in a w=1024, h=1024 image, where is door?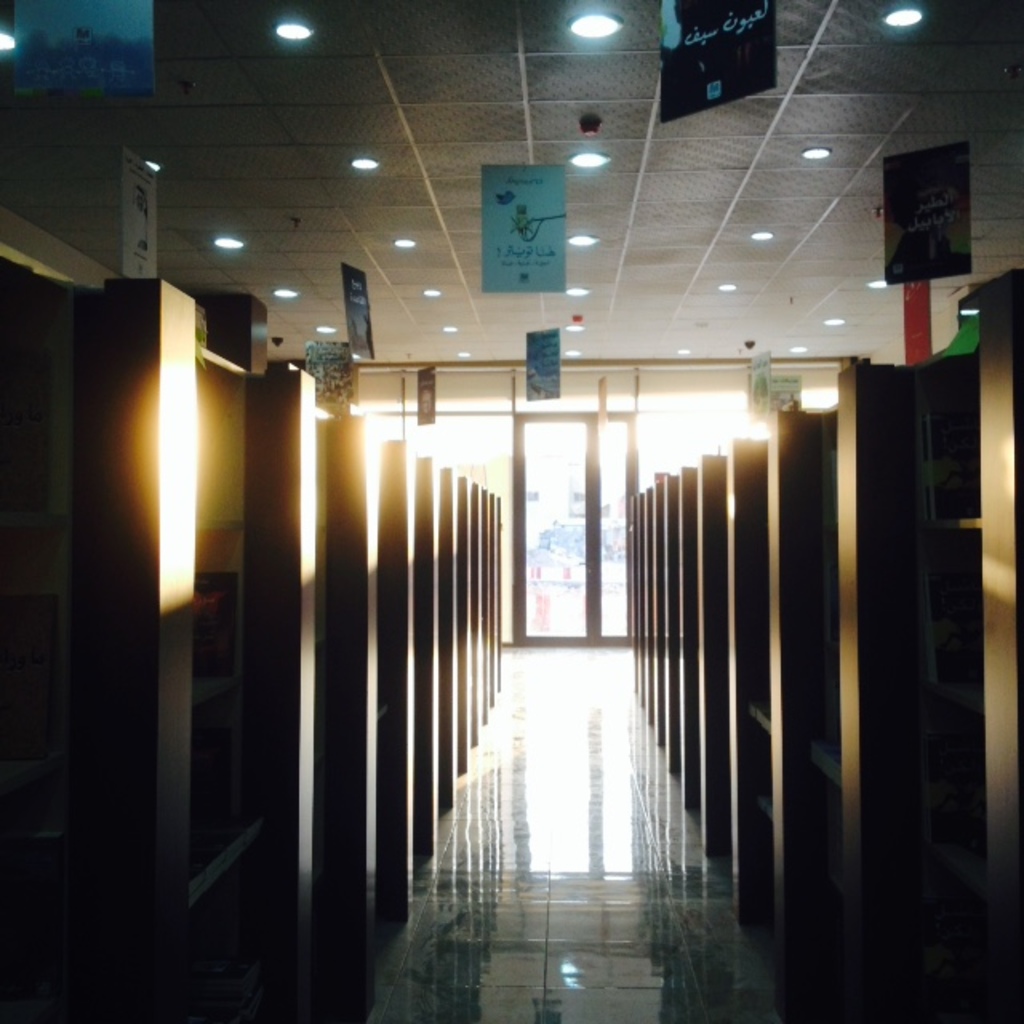
{"x1": 514, "y1": 411, "x2": 635, "y2": 645}.
